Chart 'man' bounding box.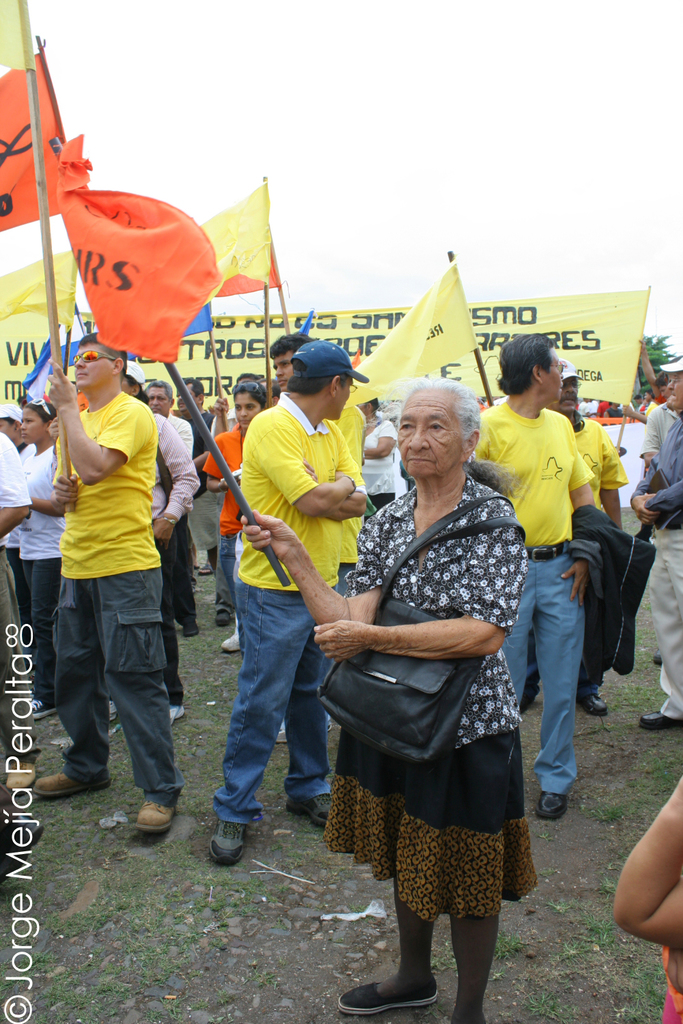
Charted: region(36, 326, 169, 844).
